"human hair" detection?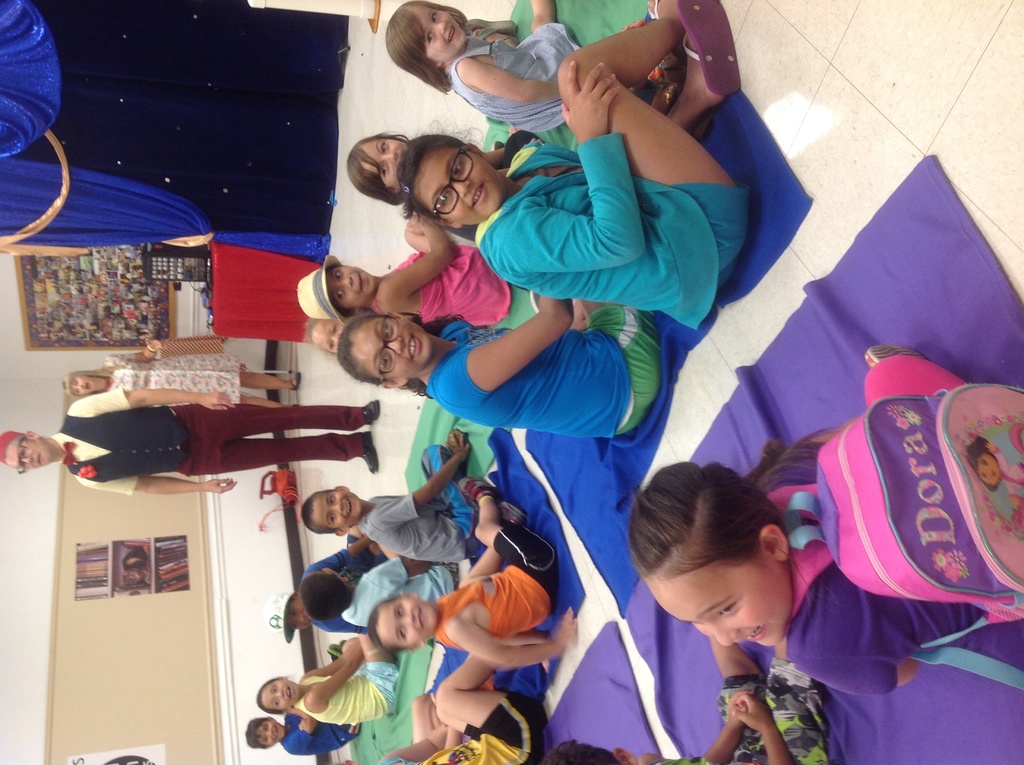
crop(333, 316, 477, 401)
